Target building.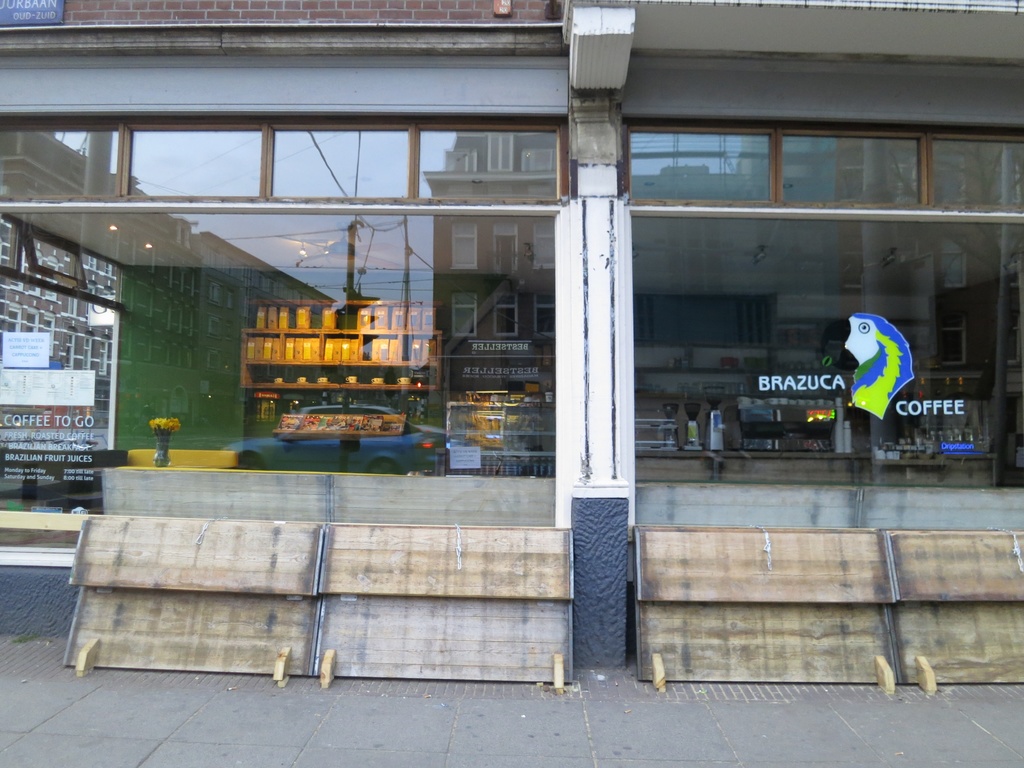
Target region: crop(0, 0, 1023, 672).
